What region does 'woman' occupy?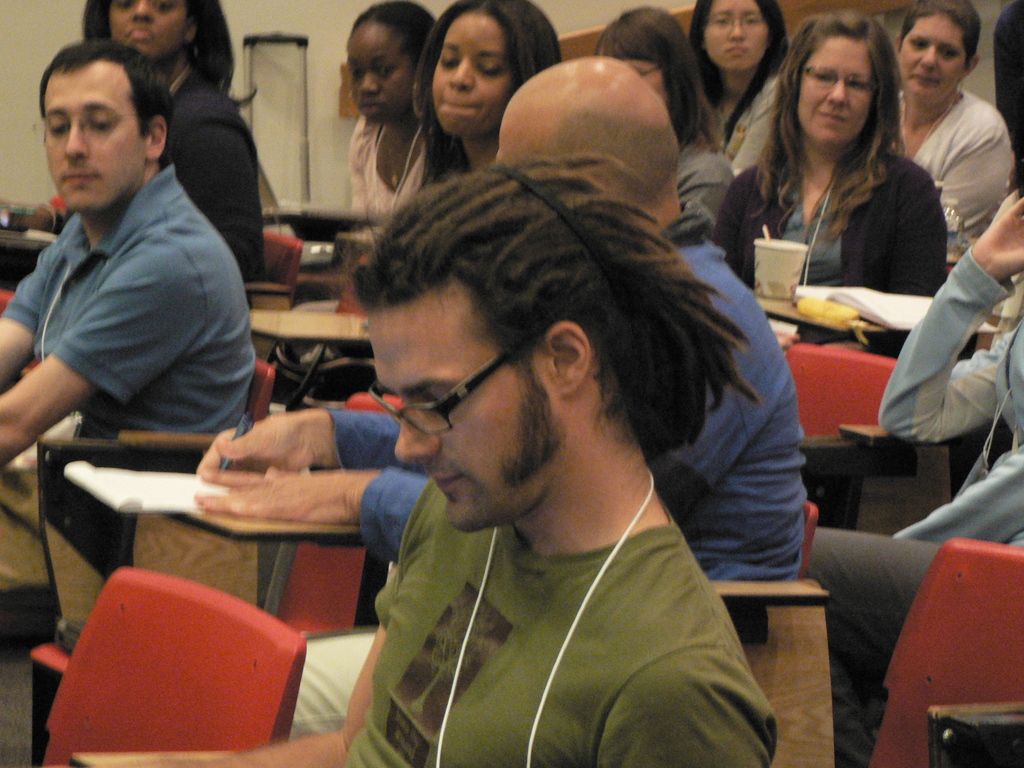
region(584, 3, 746, 240).
